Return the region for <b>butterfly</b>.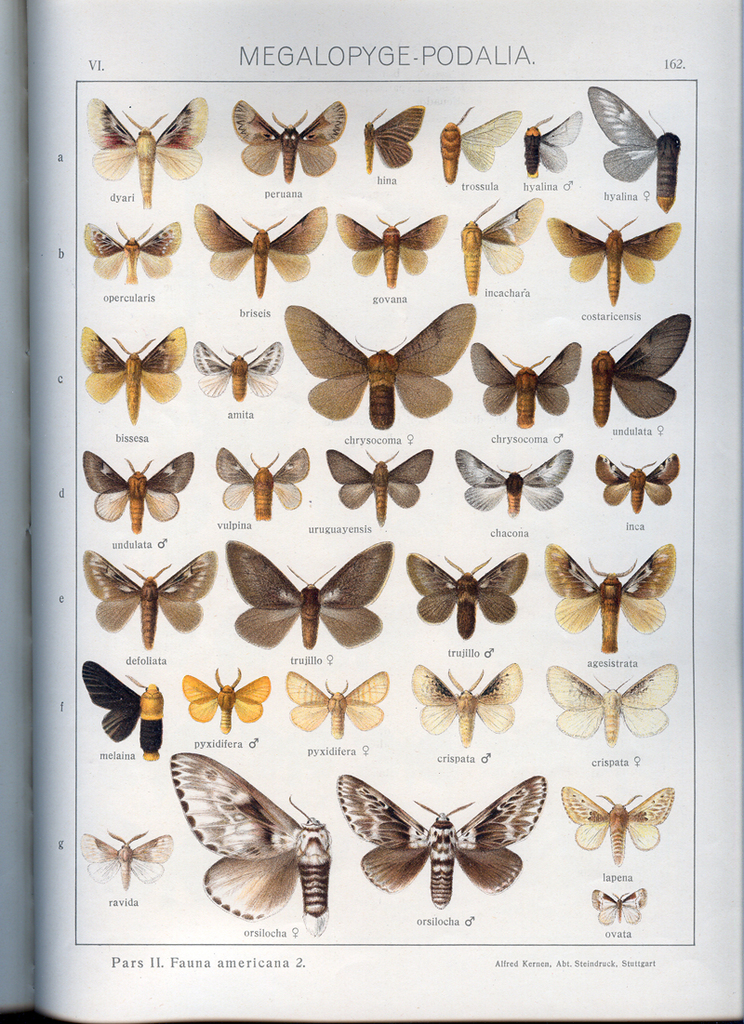
[237,88,347,186].
